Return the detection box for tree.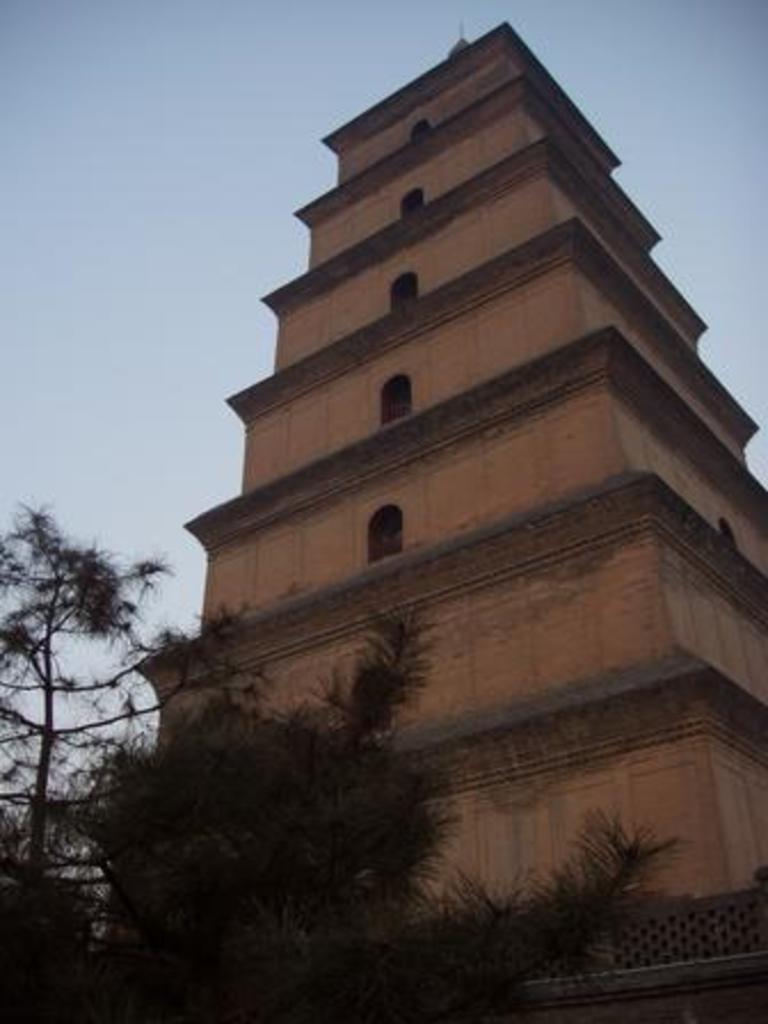
16:455:153:853.
